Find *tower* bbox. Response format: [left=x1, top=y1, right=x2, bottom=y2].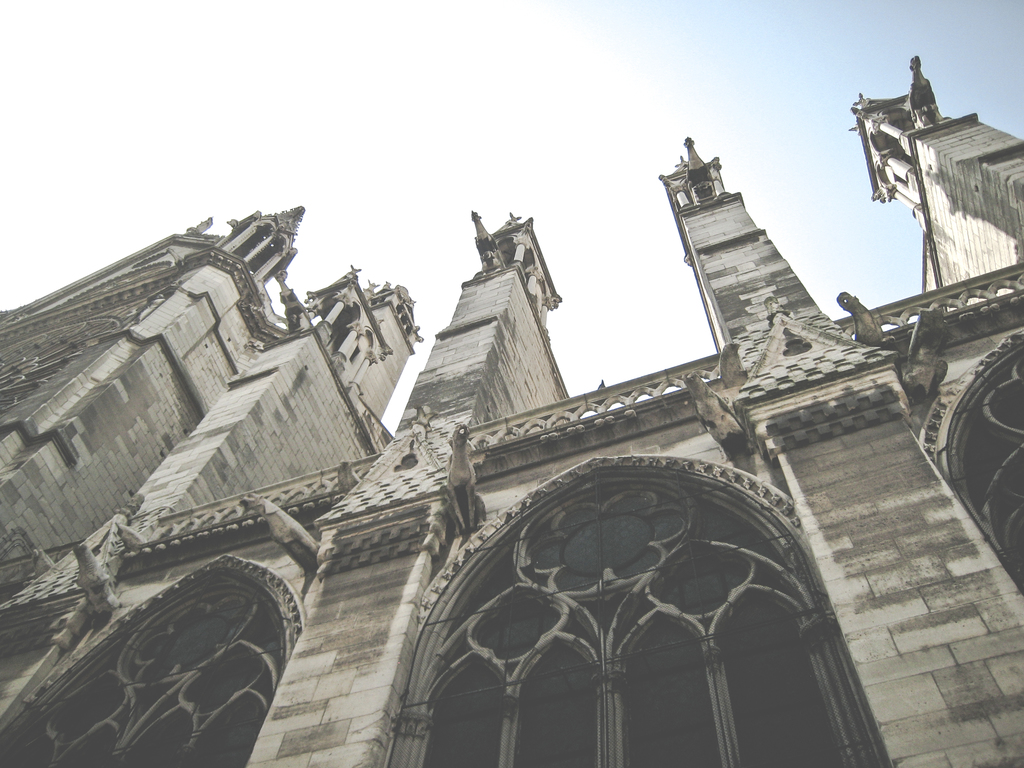
[left=400, top=173, right=605, bottom=394].
